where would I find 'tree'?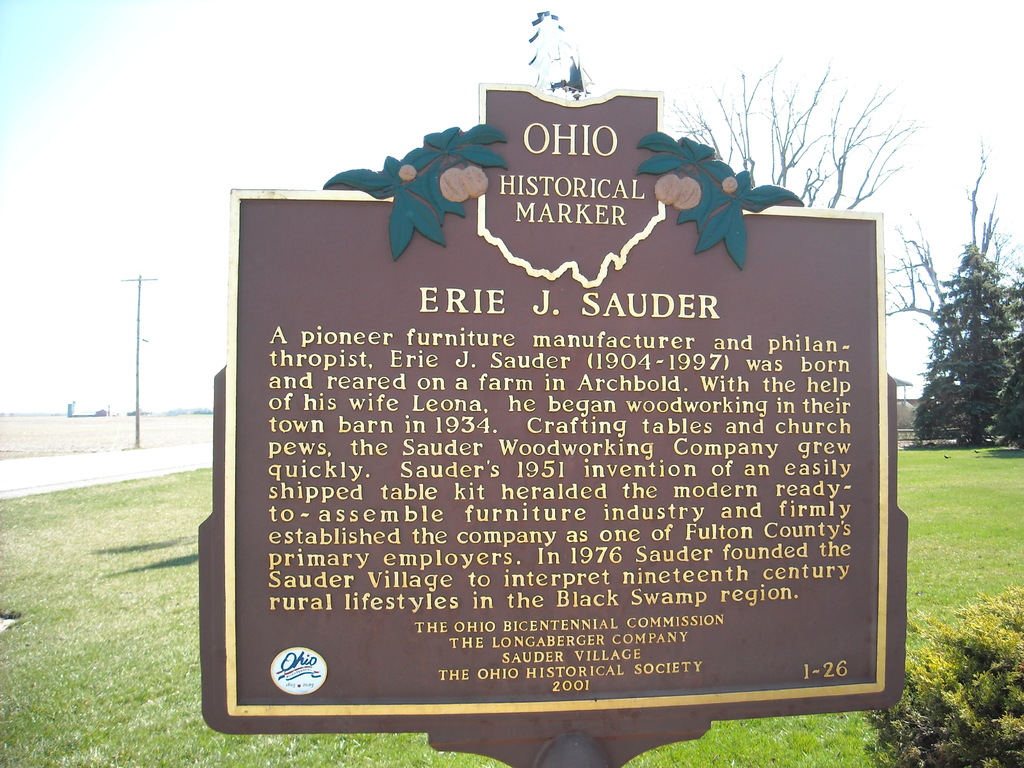
At select_region(876, 141, 1013, 324).
